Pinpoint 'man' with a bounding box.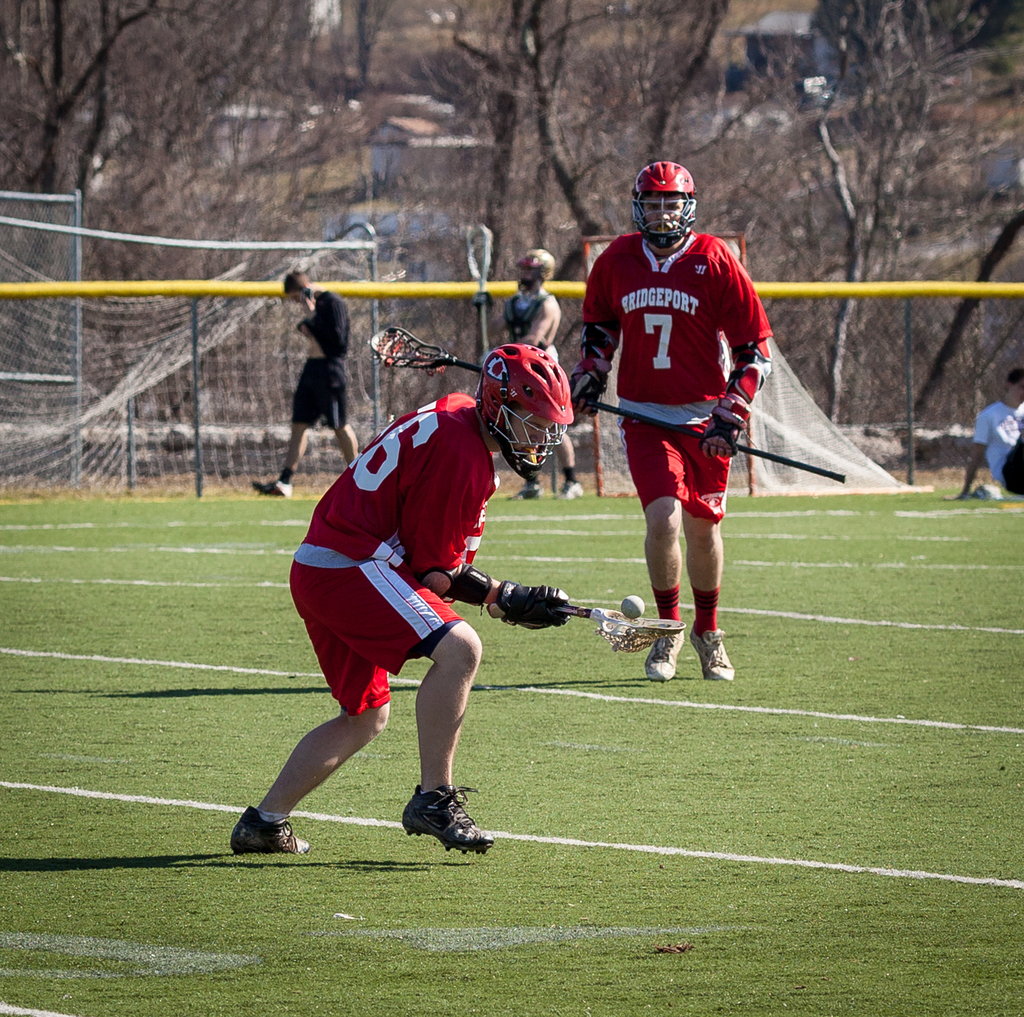
(left=559, top=177, right=790, bottom=696).
